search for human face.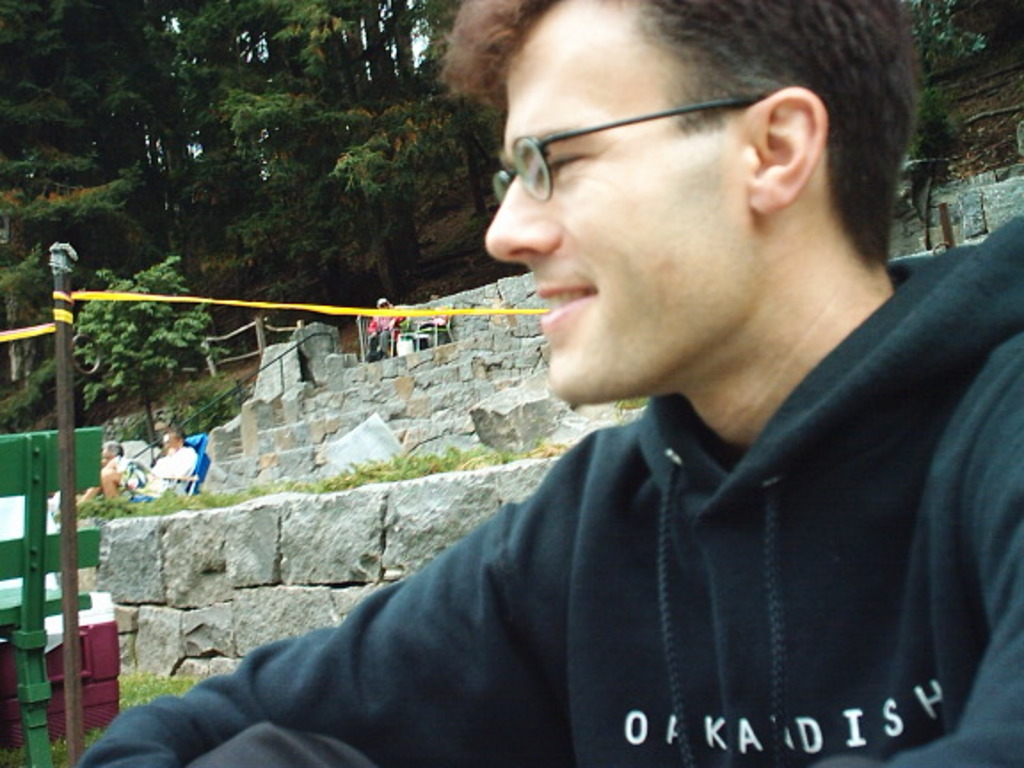
Found at bbox=(482, 0, 757, 400).
